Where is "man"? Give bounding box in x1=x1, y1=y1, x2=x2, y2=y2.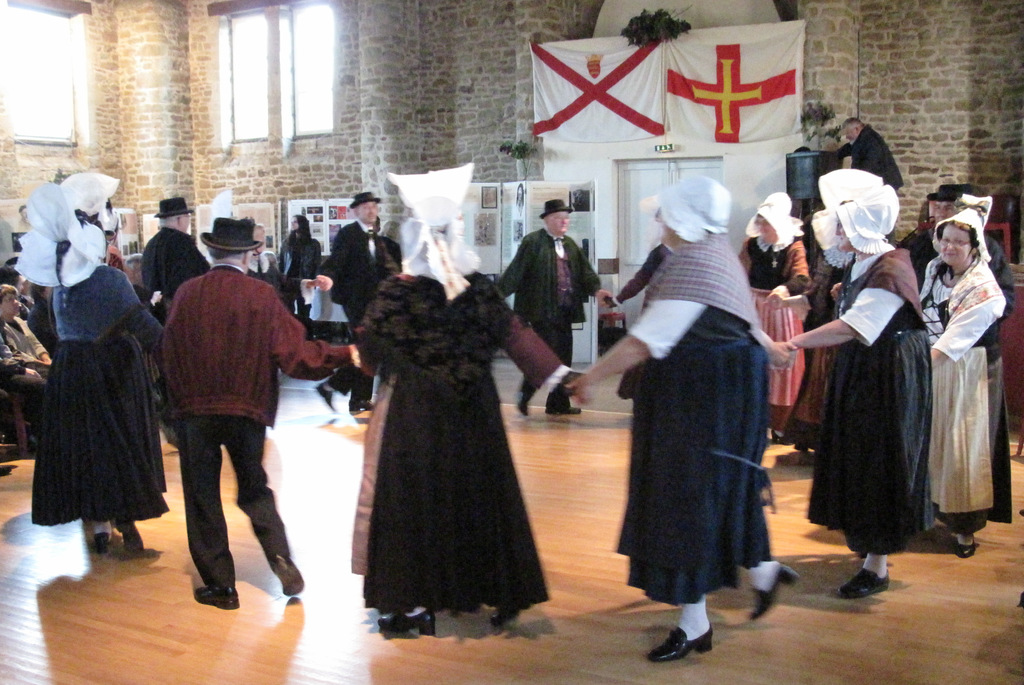
x1=844, y1=116, x2=904, y2=187.
